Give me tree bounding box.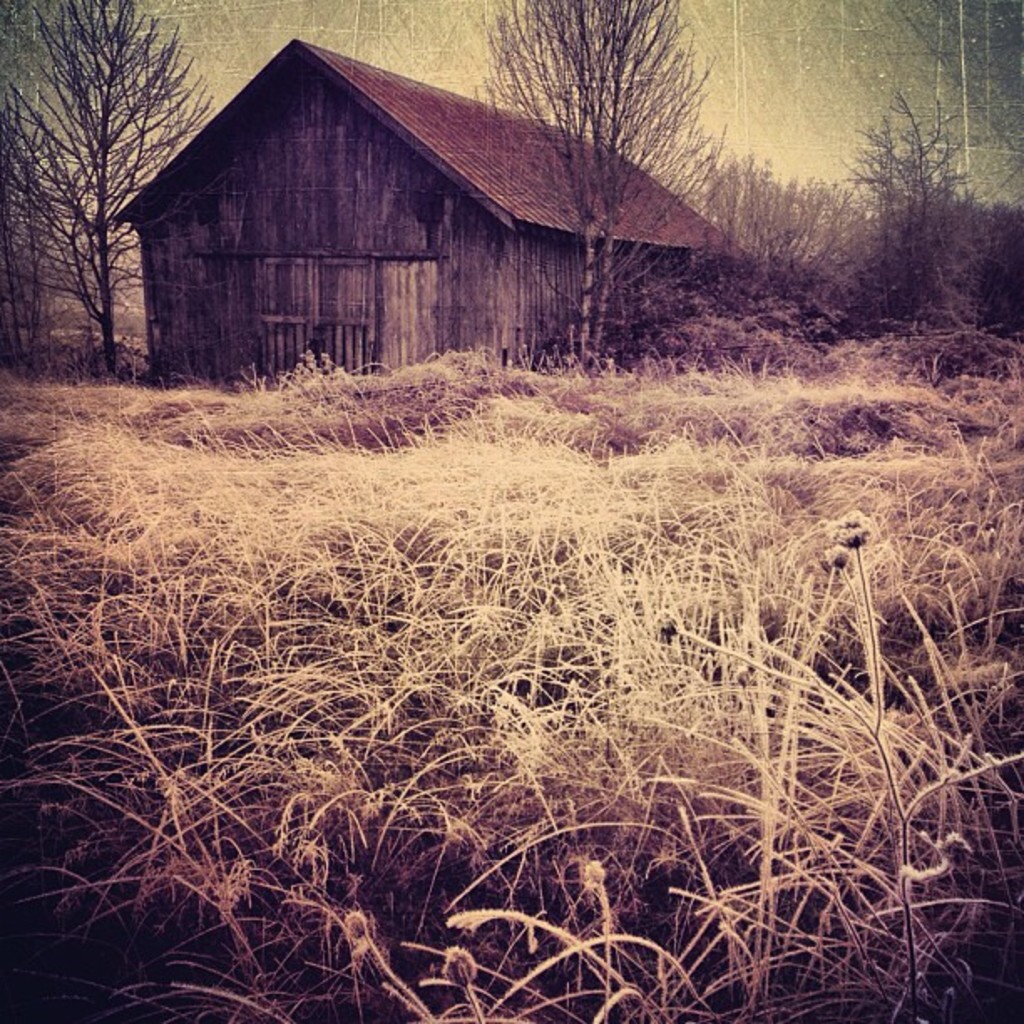
463 0 726 373.
